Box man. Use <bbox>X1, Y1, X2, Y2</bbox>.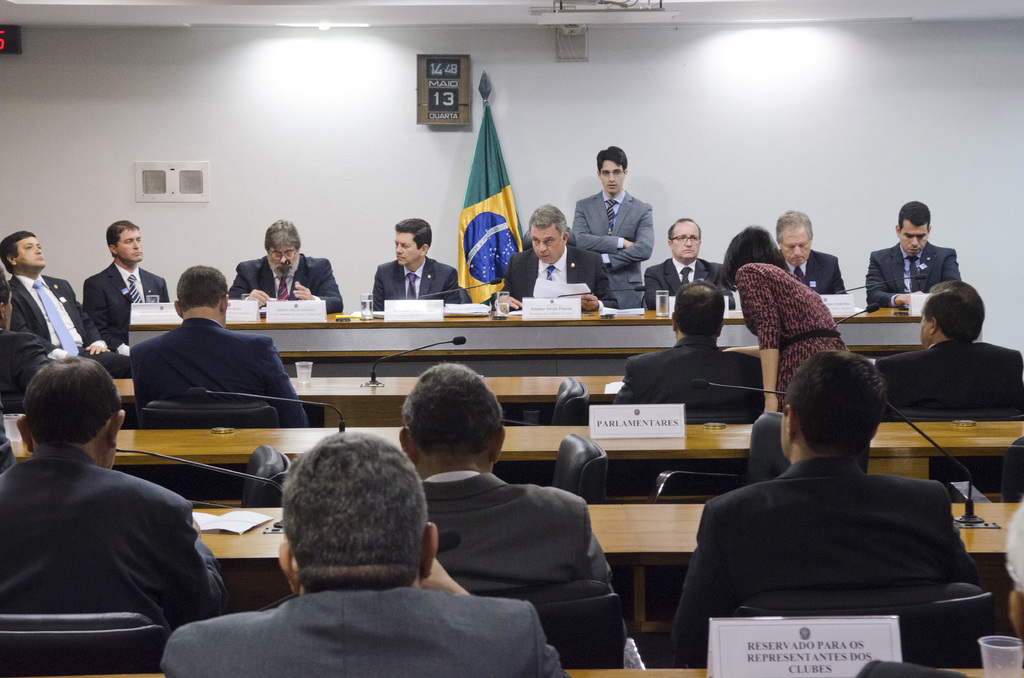
<bbox>612, 285, 765, 419</bbox>.
